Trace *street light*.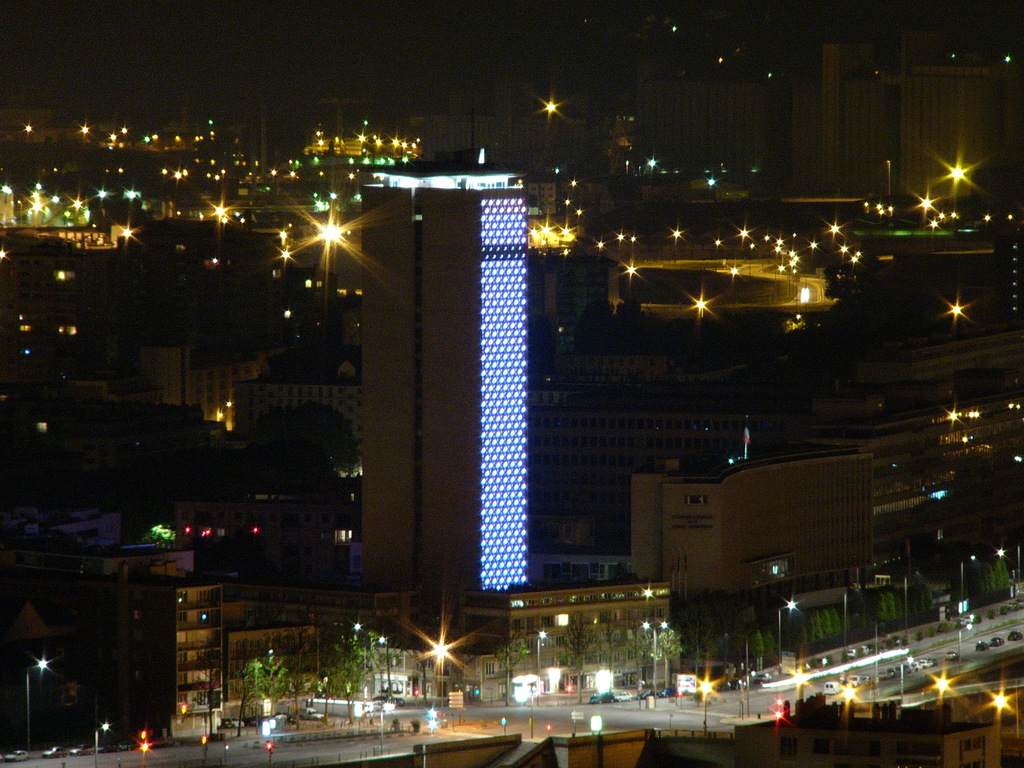
Traced to select_region(88, 718, 112, 767).
